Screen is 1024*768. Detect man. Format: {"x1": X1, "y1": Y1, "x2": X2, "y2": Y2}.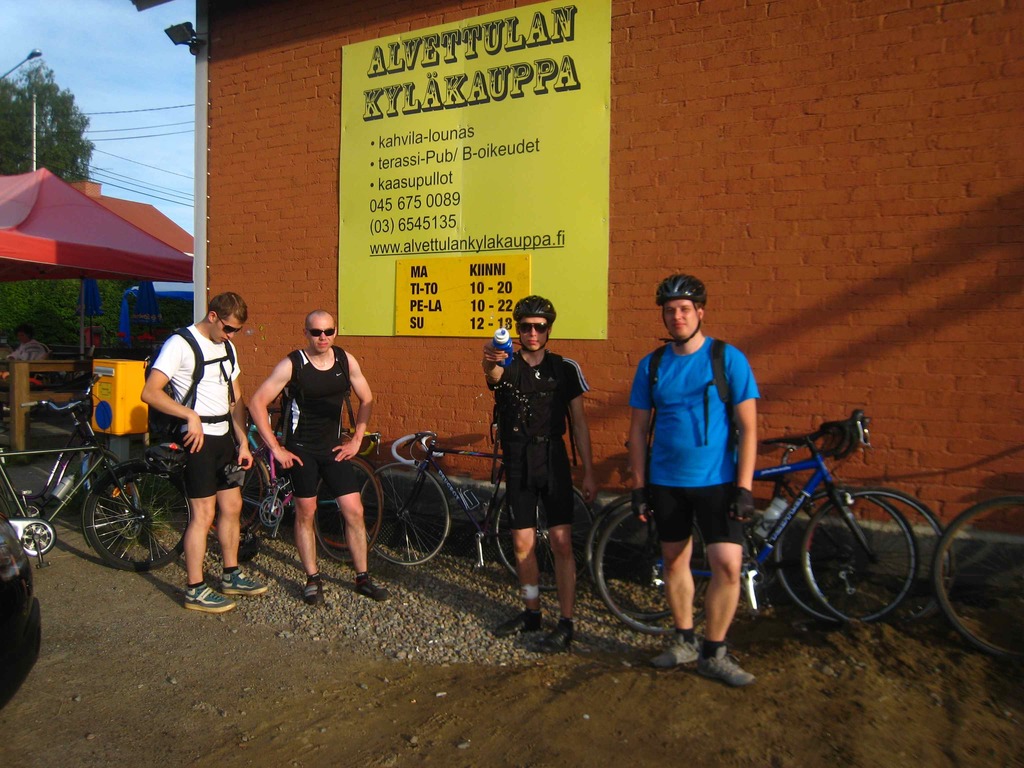
{"x1": 623, "y1": 277, "x2": 758, "y2": 689}.
